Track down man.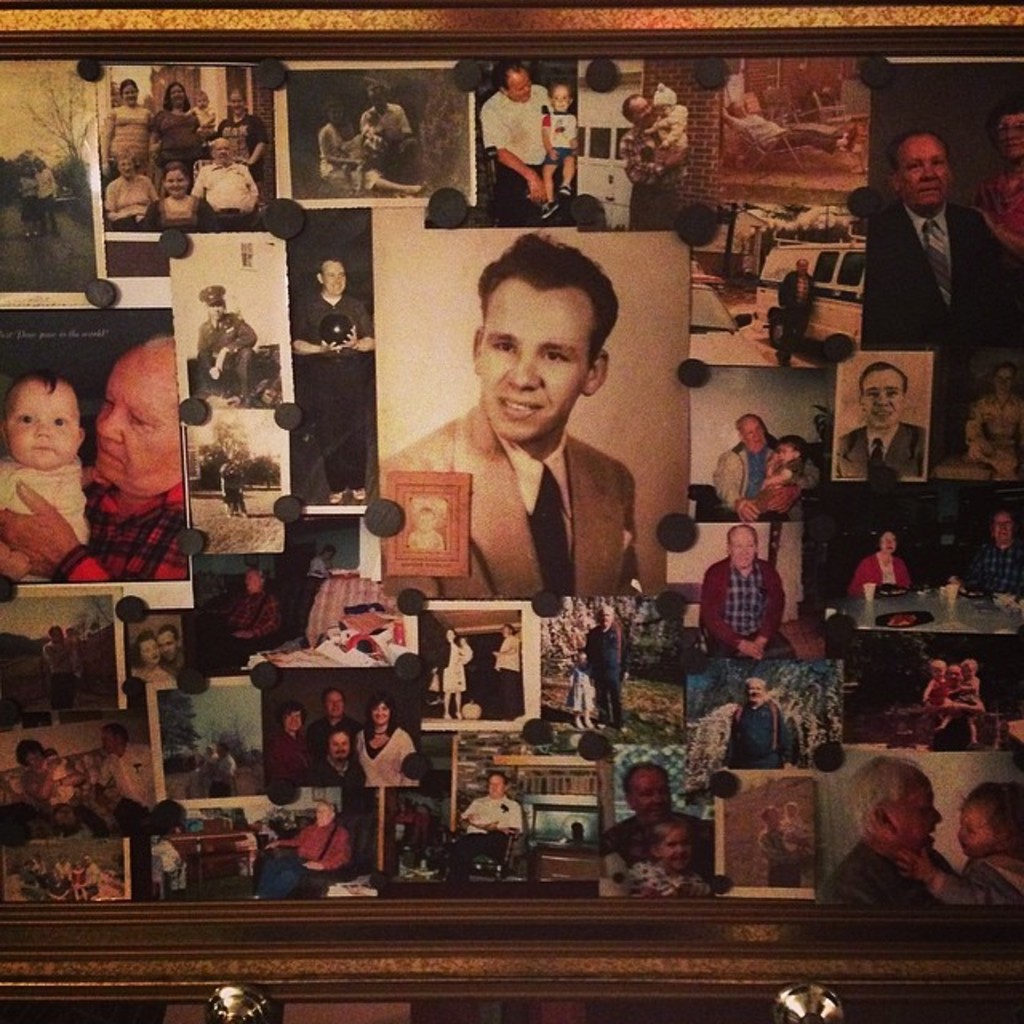
Tracked to box=[834, 360, 925, 480].
